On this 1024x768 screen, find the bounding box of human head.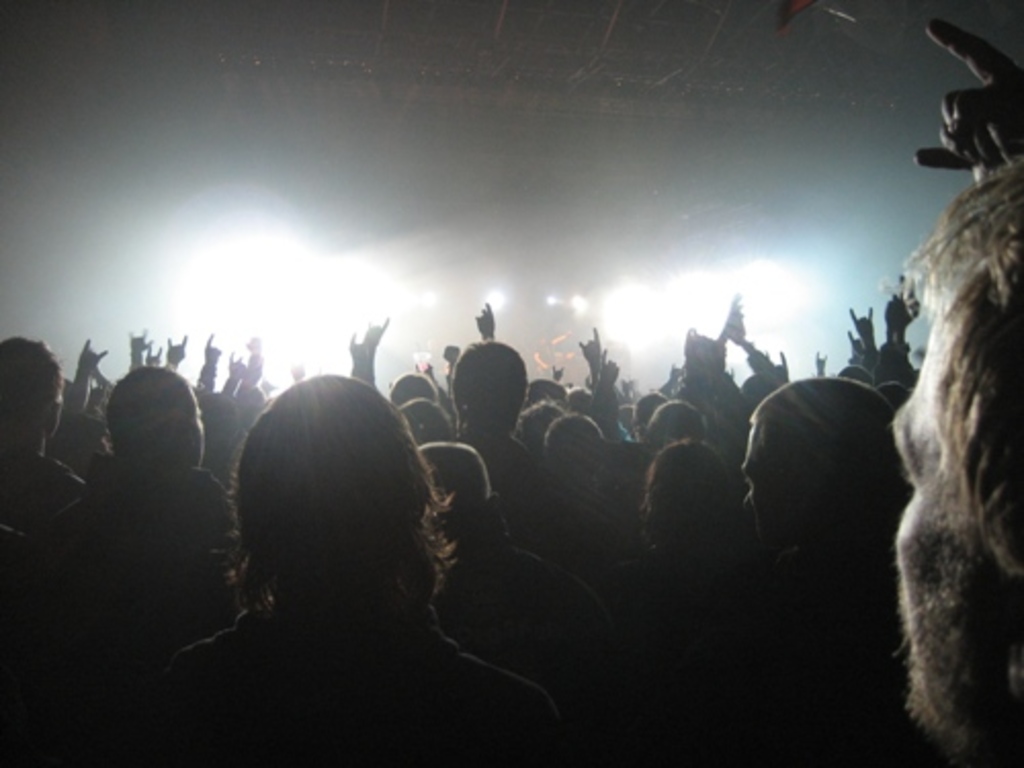
Bounding box: [0, 332, 68, 449].
